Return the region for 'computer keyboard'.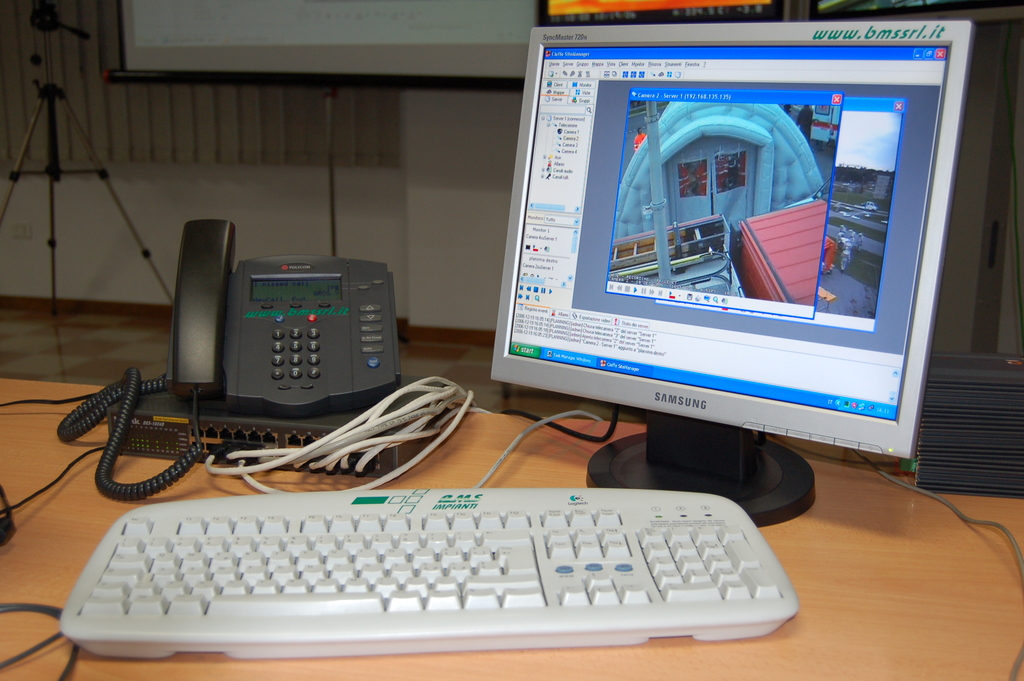
<region>56, 488, 801, 657</region>.
